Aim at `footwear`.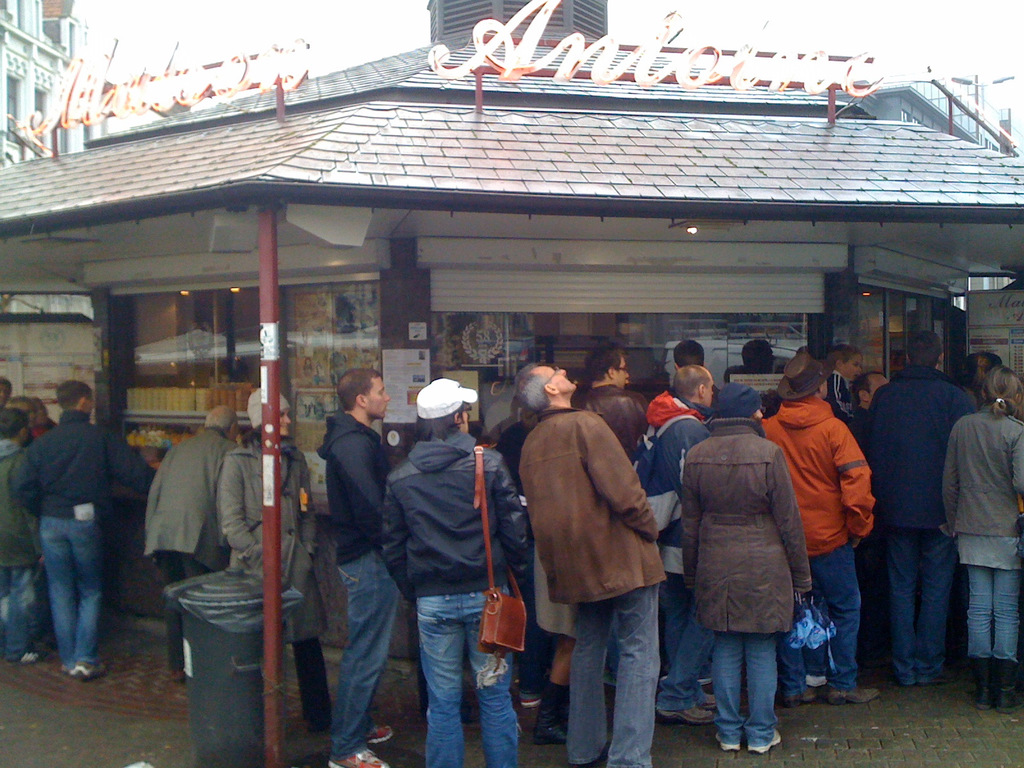
Aimed at <box>827,685,884,707</box>.
